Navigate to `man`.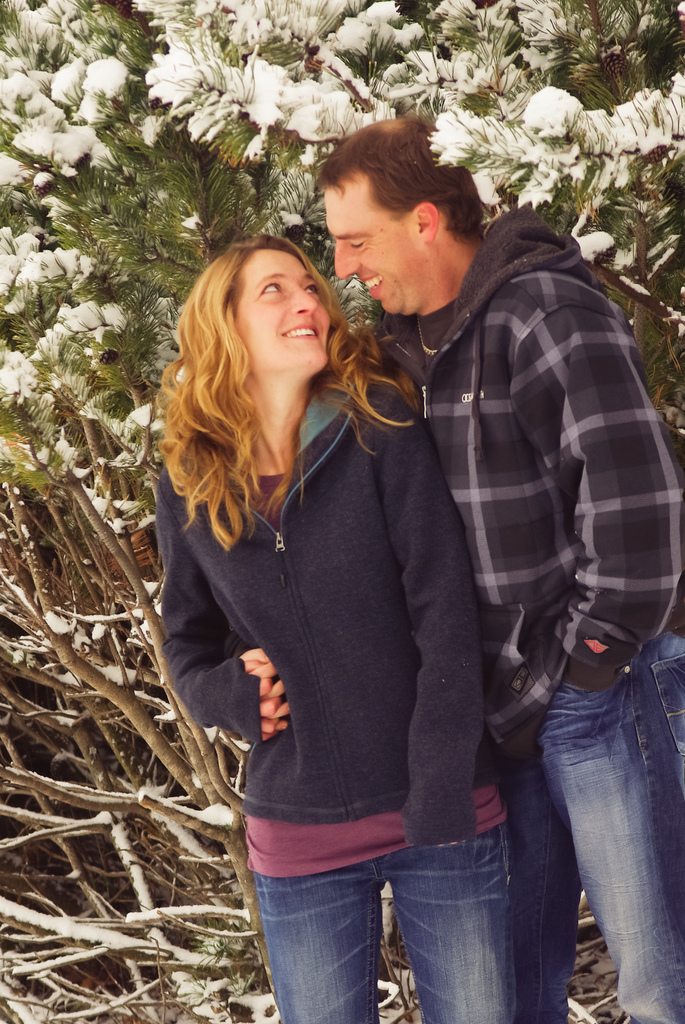
Navigation target: crop(341, 103, 684, 1023).
